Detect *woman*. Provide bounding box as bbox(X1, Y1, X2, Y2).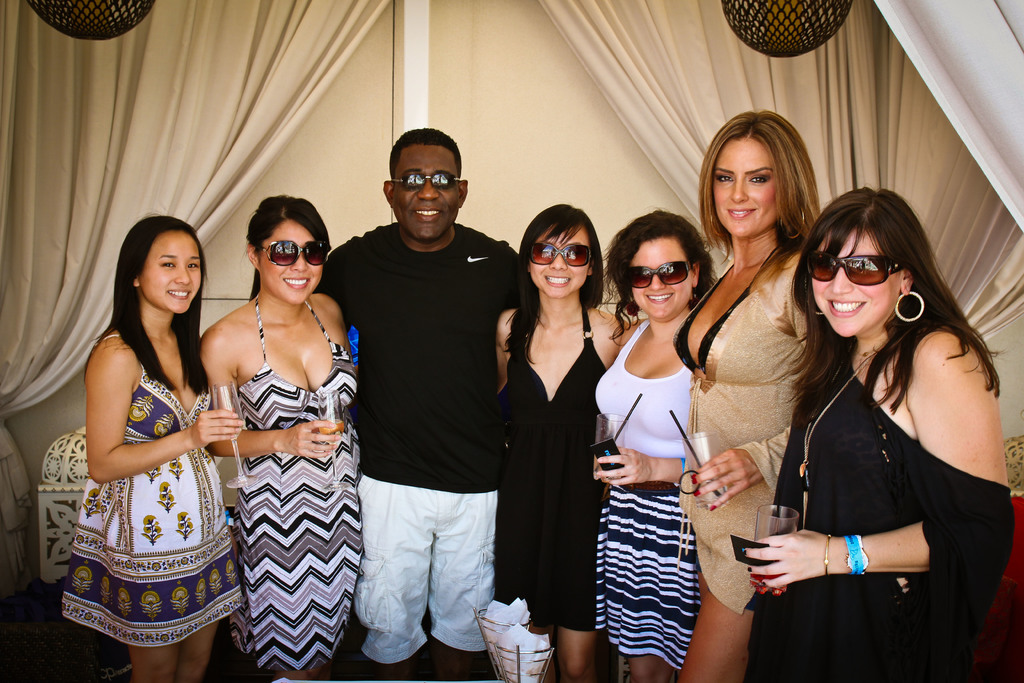
bbox(670, 110, 835, 682).
